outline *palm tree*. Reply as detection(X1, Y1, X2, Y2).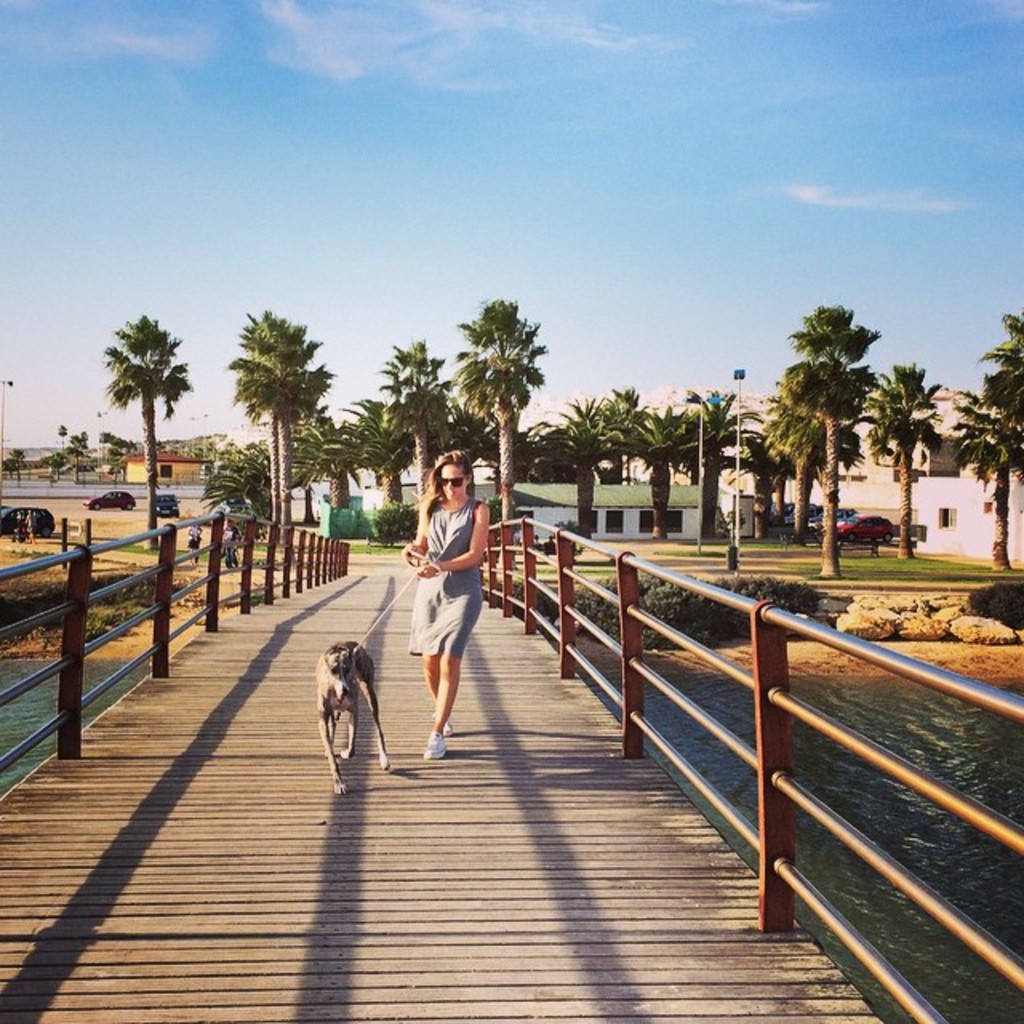
detection(880, 376, 938, 562).
